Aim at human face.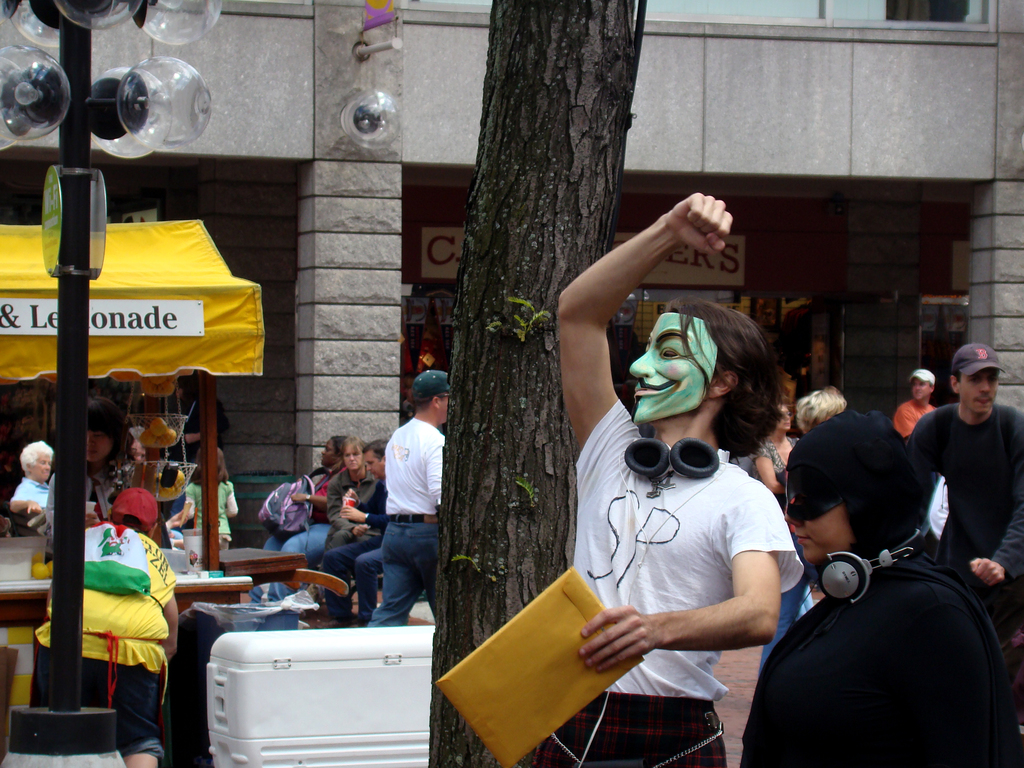
Aimed at 342/445/362/470.
